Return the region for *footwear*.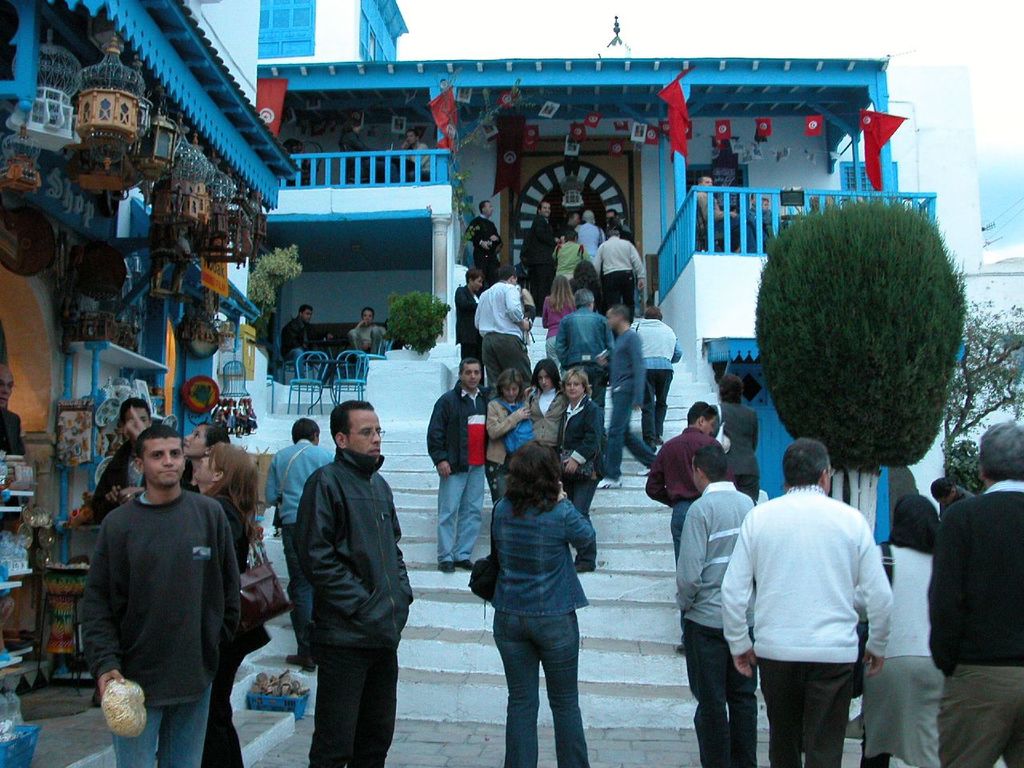
rect(594, 469, 623, 490).
